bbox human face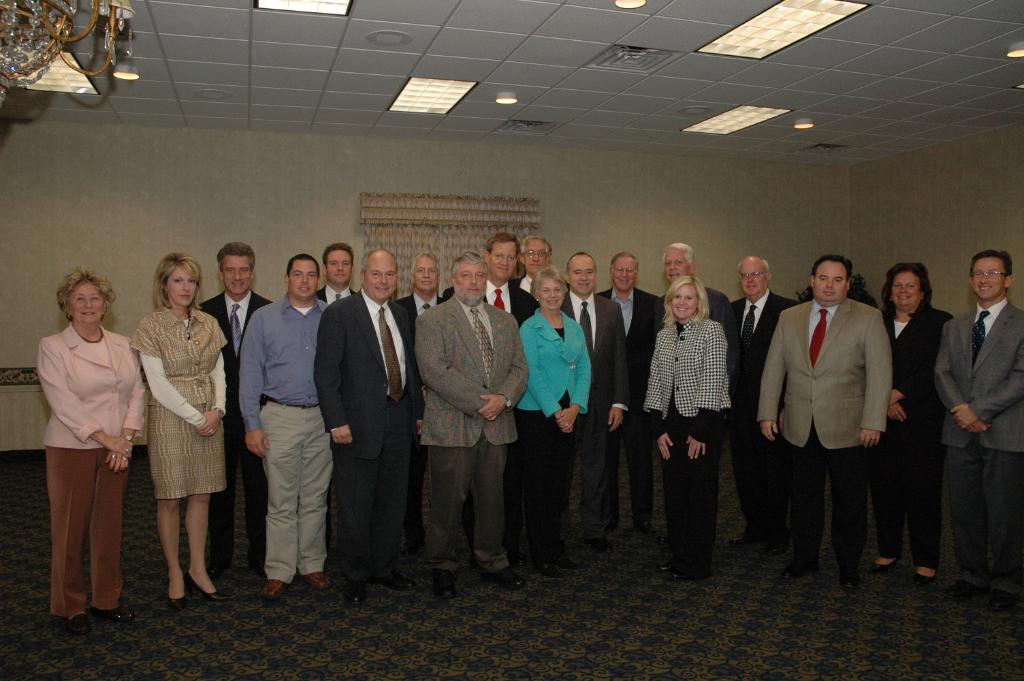
x1=738, y1=262, x2=765, y2=296
